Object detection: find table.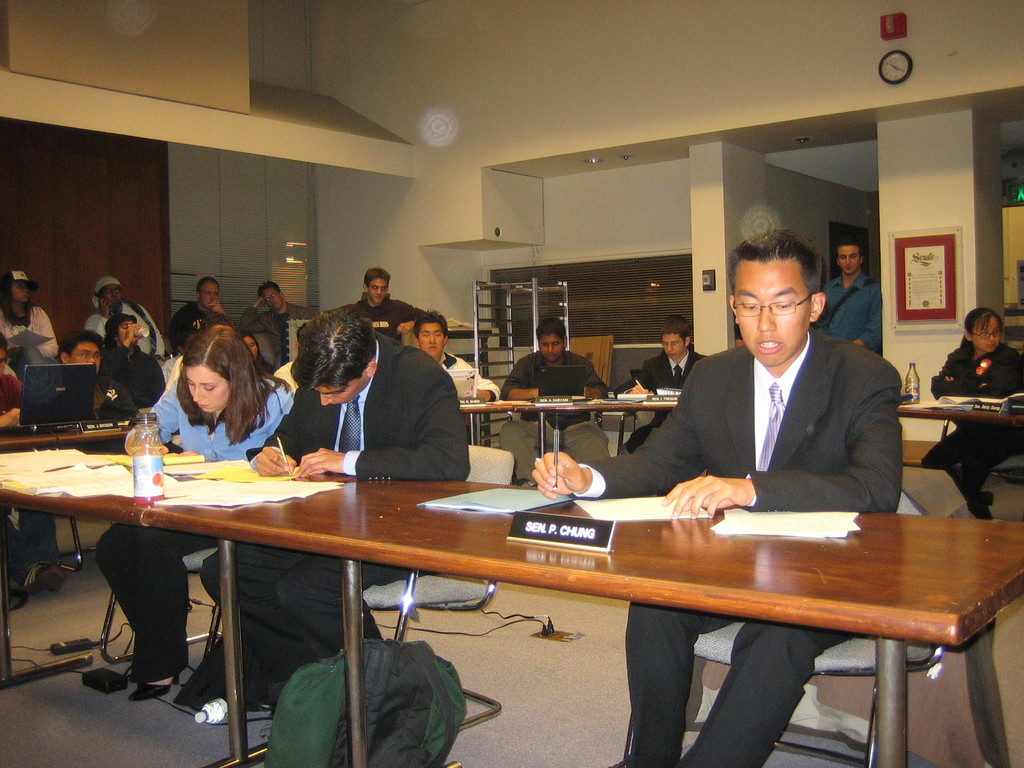
locate(897, 399, 1023, 526).
